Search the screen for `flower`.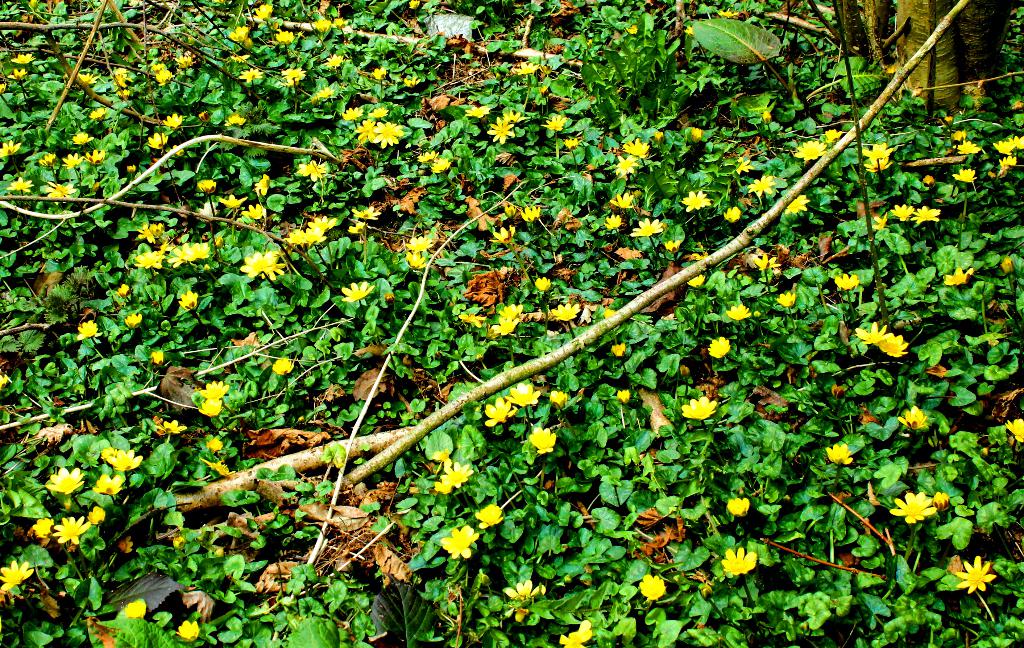
Found at (615,389,631,405).
